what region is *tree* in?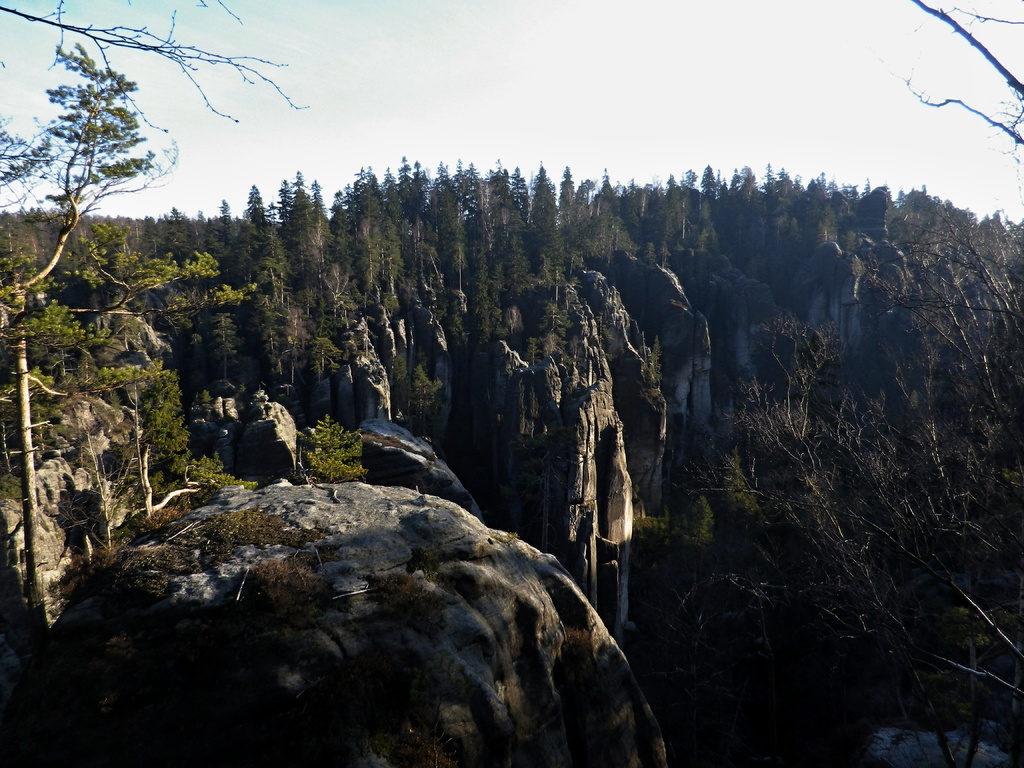
{"x1": 147, "y1": 363, "x2": 198, "y2": 535}.
